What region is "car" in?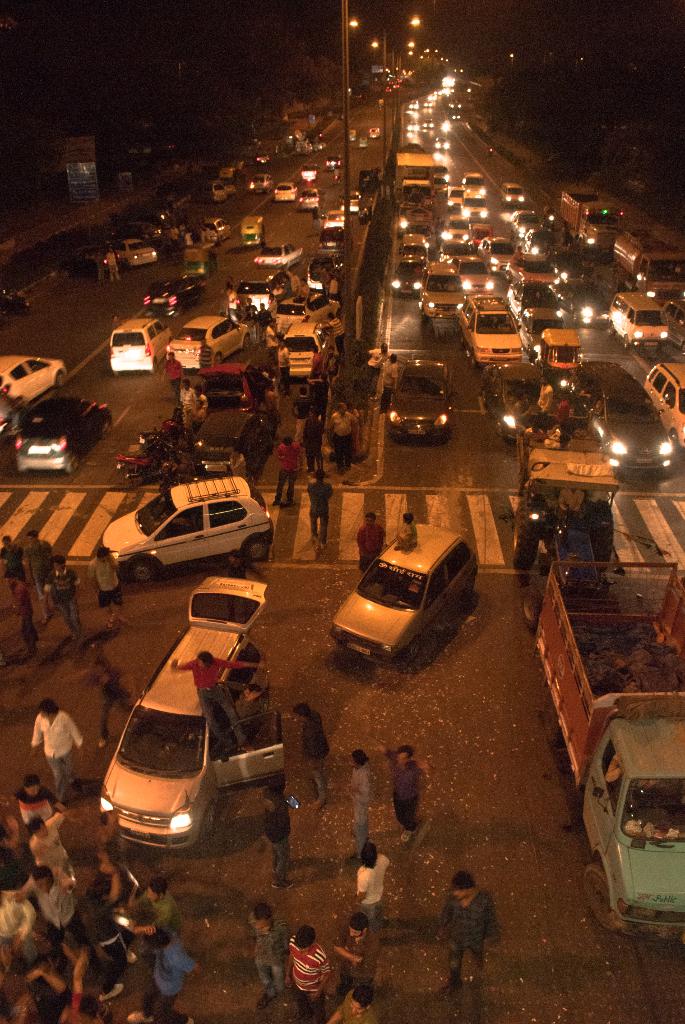
90, 573, 289, 858.
